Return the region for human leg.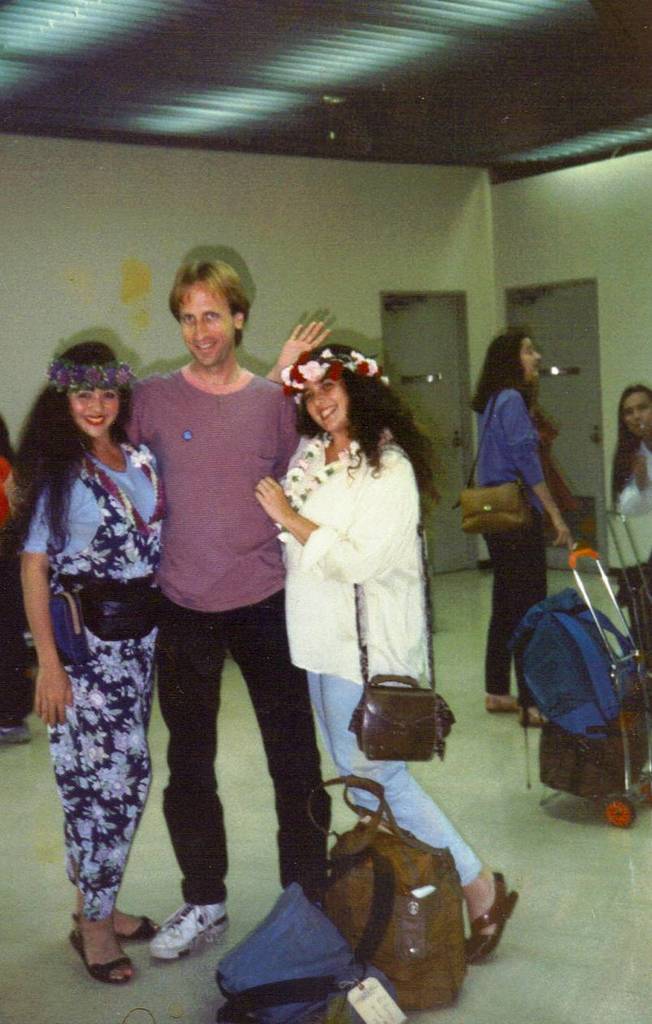
region(71, 612, 132, 982).
